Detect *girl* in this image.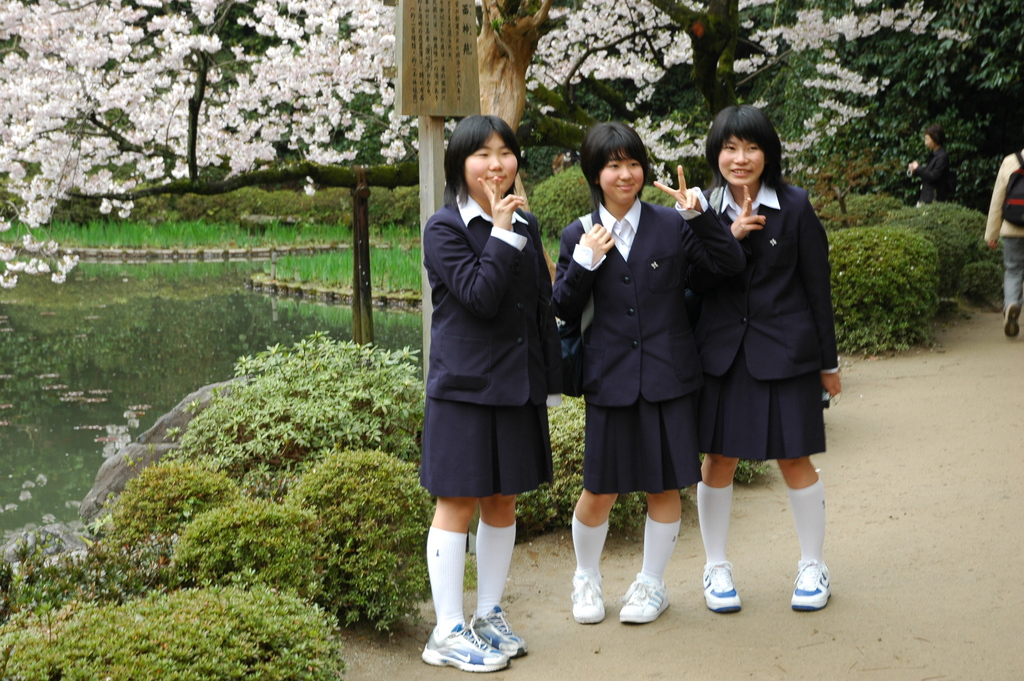
Detection: <box>414,113,551,669</box>.
